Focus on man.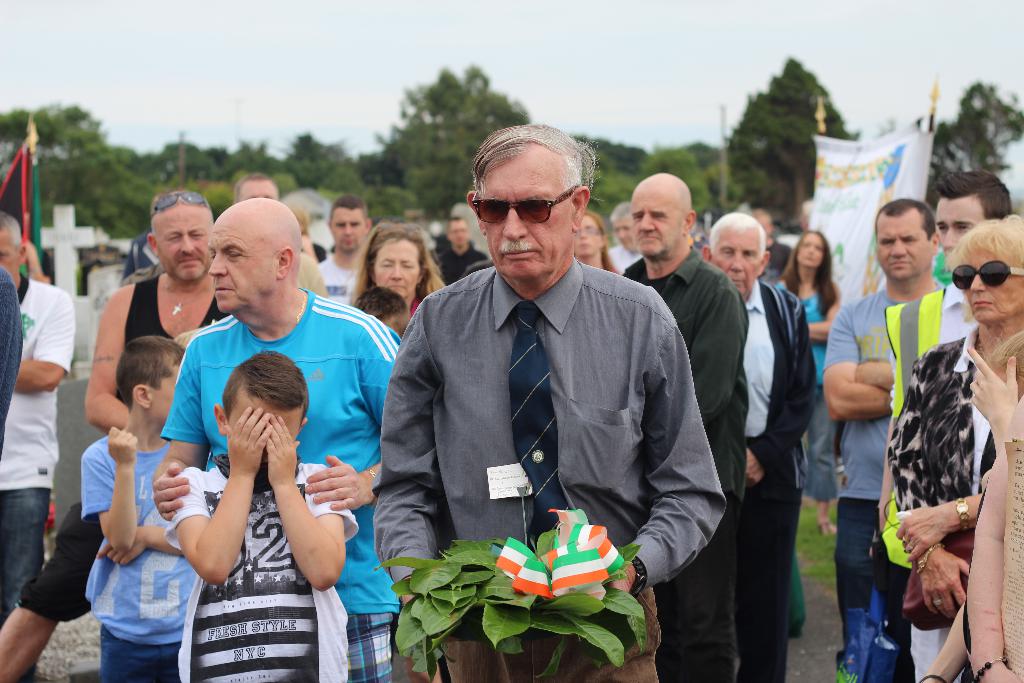
Focused at [x1=879, y1=165, x2=1018, y2=681].
